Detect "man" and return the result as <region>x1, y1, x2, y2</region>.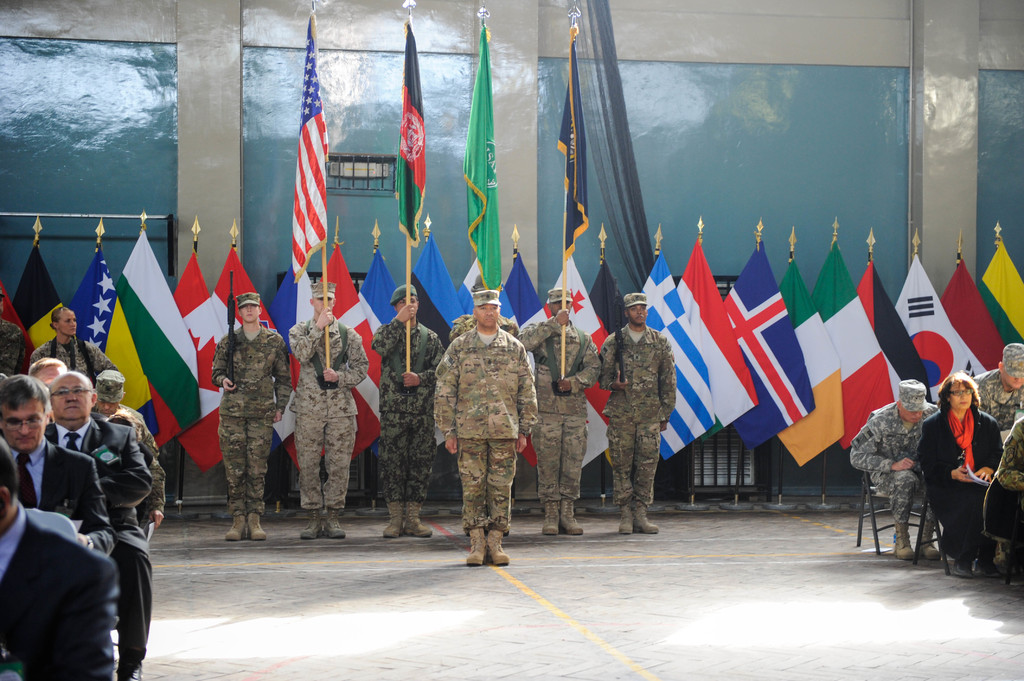
<region>520, 287, 601, 533</region>.
